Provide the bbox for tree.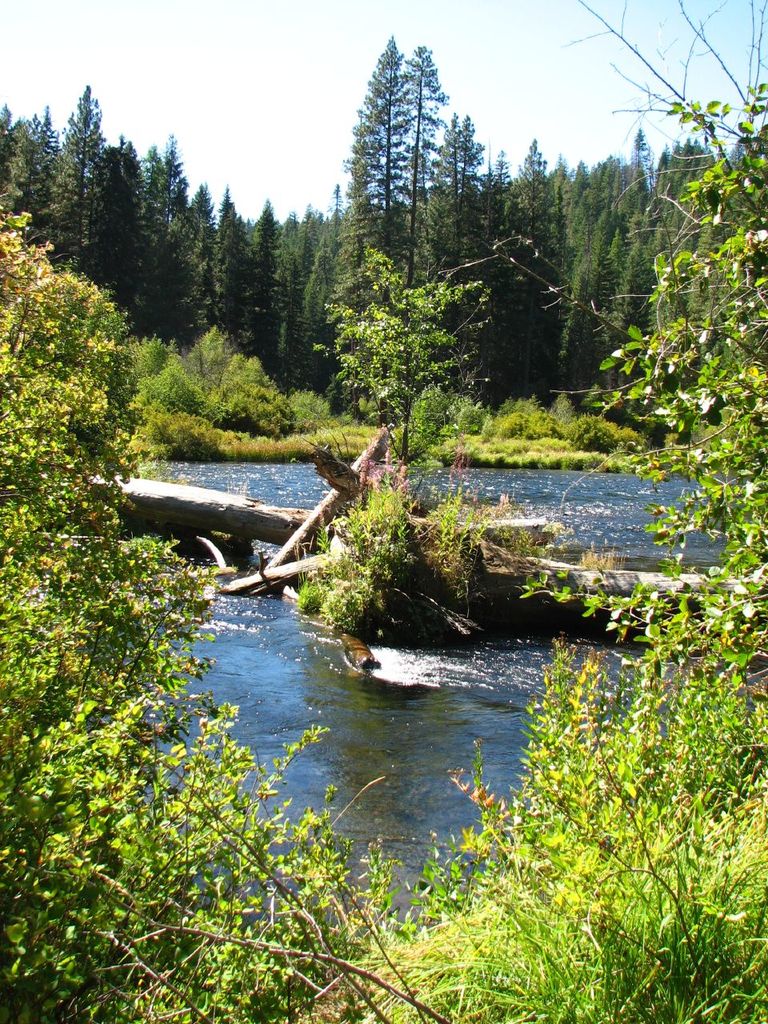
(0, 222, 218, 1023).
